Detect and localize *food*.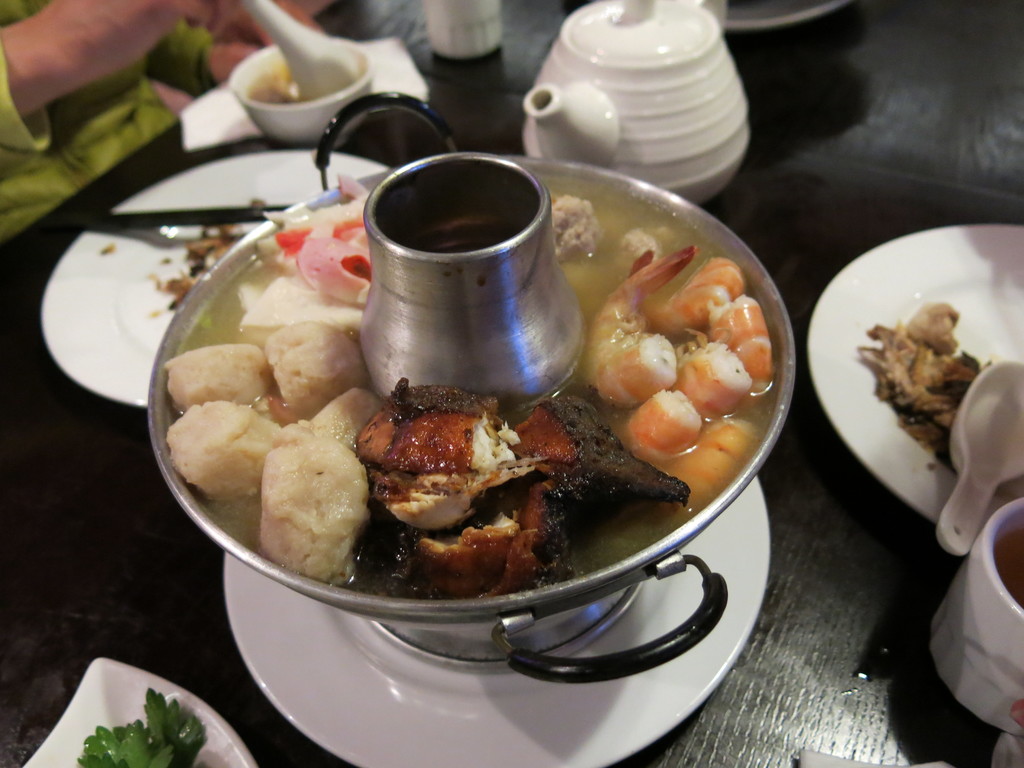
Localized at [156,168,778,604].
